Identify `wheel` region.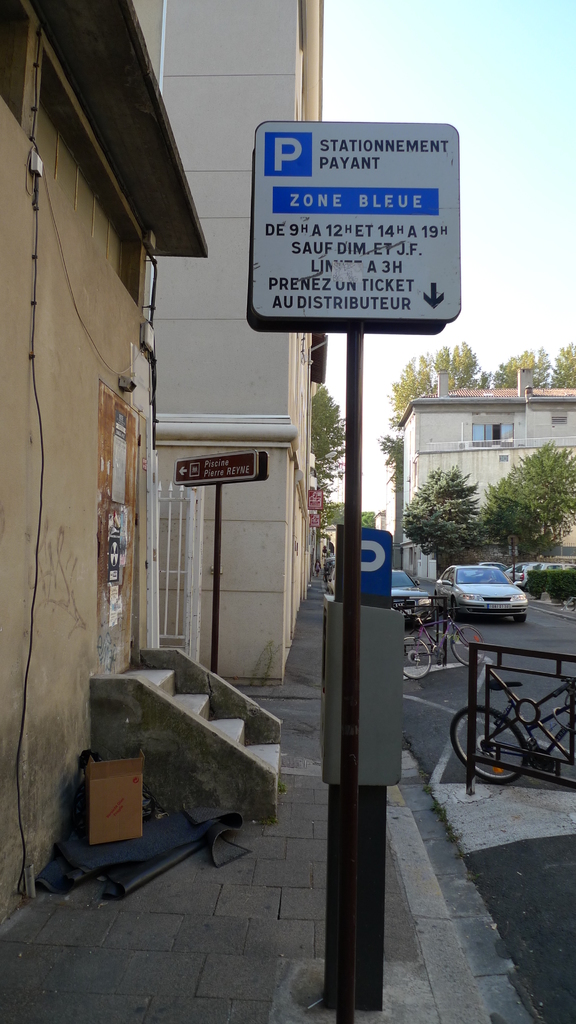
Region: left=448, top=705, right=530, bottom=785.
